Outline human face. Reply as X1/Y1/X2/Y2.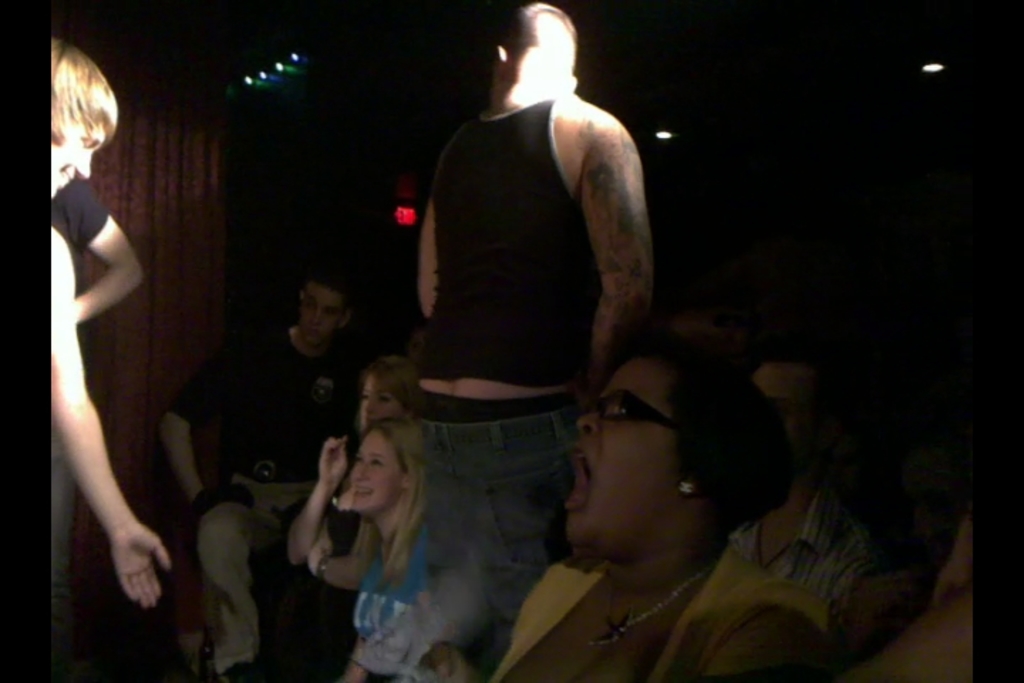
347/430/401/514.
